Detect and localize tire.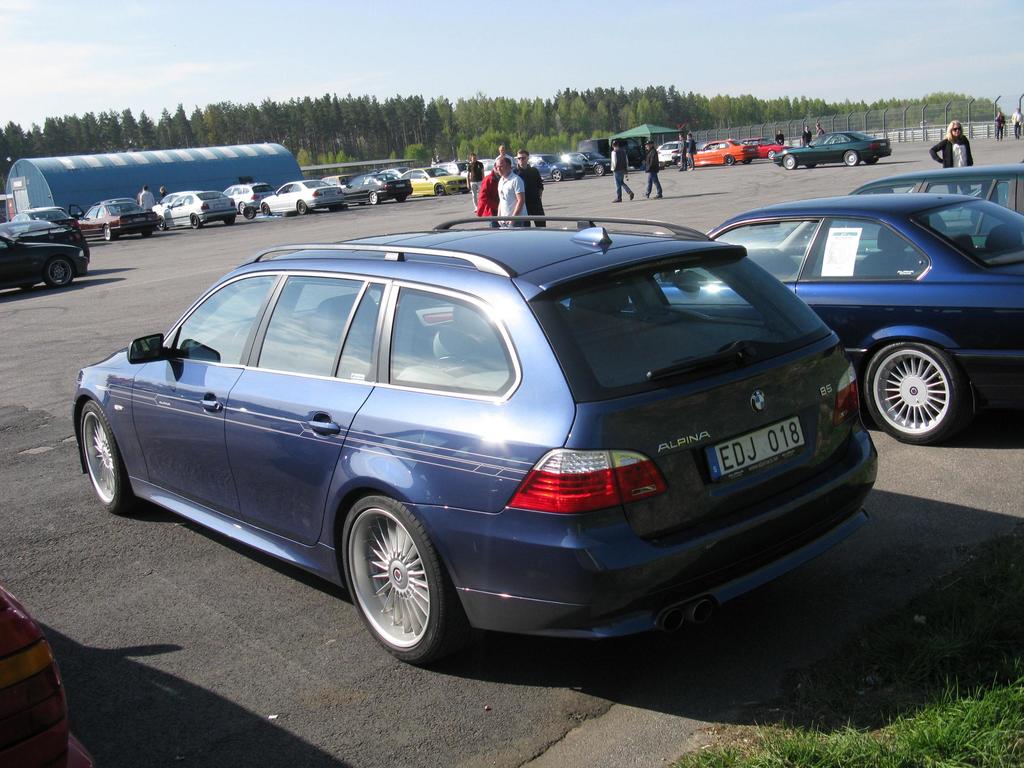
Localized at BBox(552, 169, 561, 182).
